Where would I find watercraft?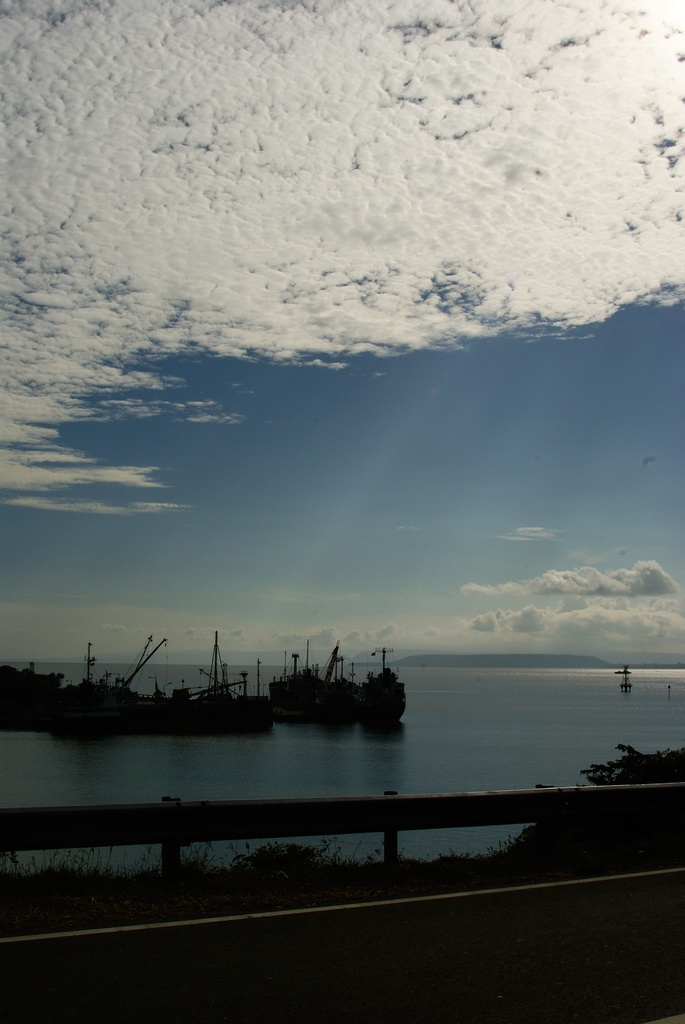
At (182, 626, 226, 739).
